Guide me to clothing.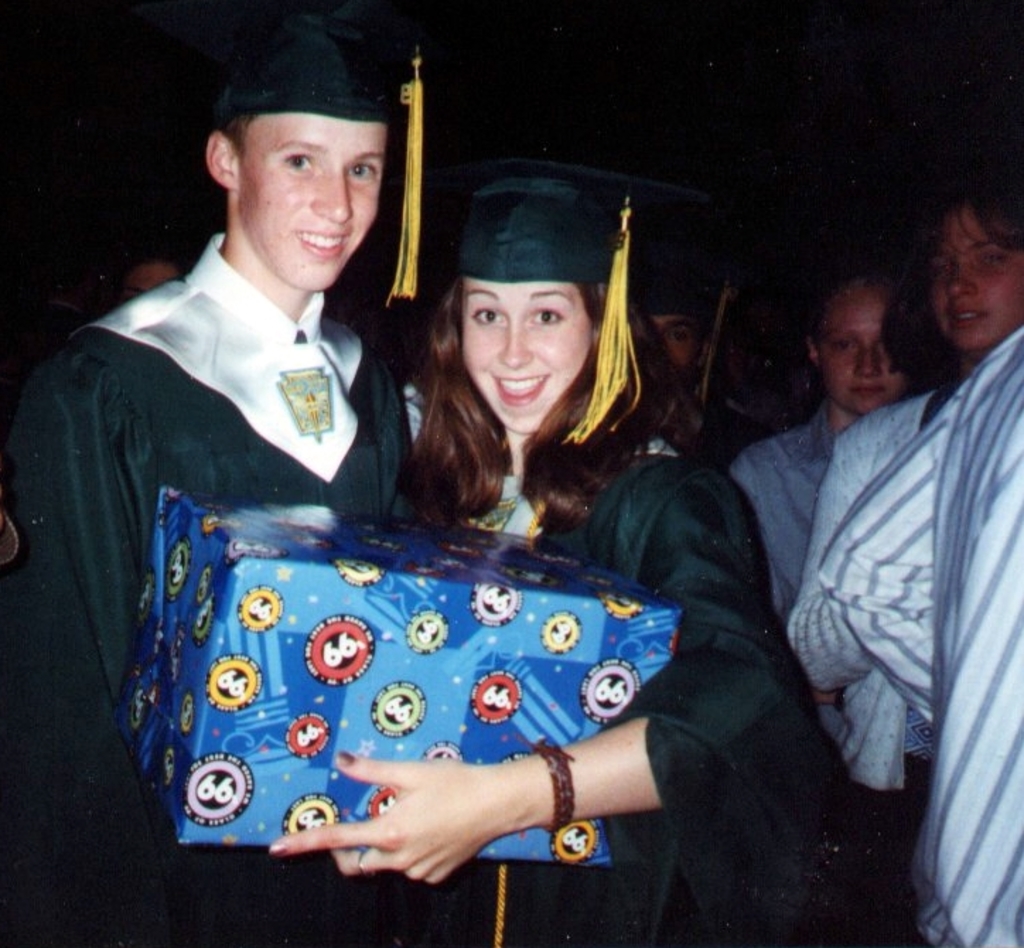
Guidance: bbox=[402, 419, 911, 941].
